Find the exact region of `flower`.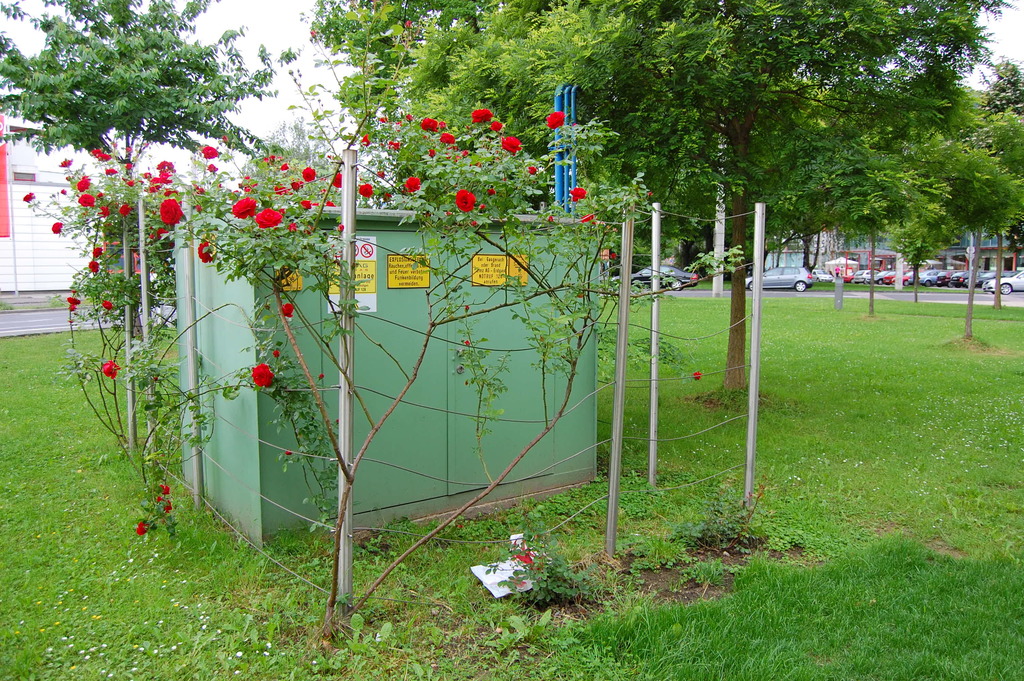
Exact region: 499,135,519,148.
